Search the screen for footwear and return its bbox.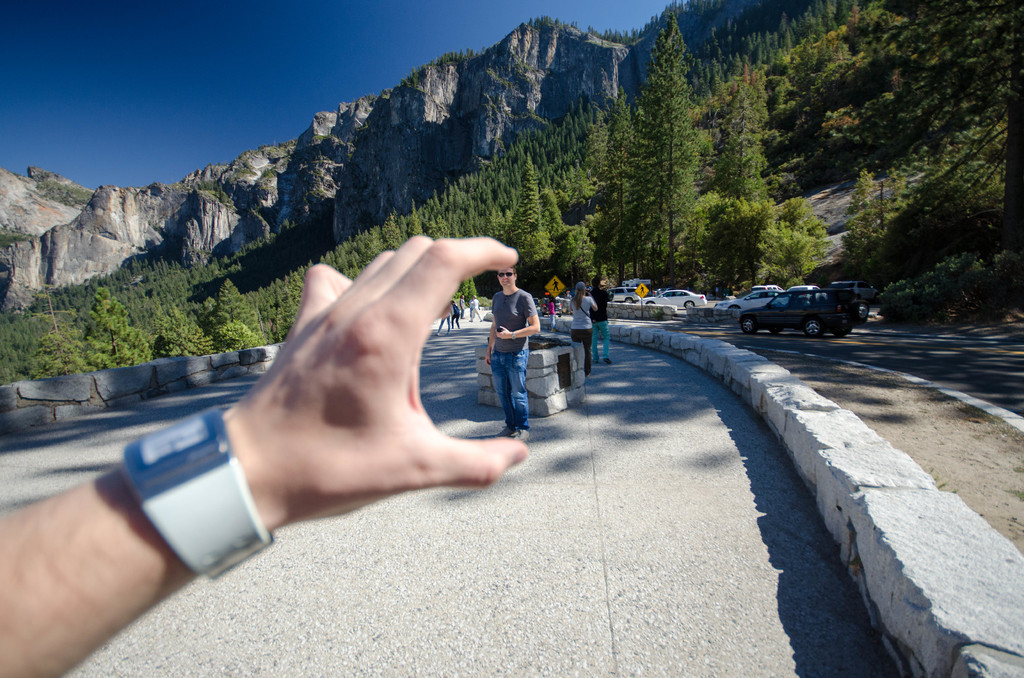
Found: 499:419:510:434.
